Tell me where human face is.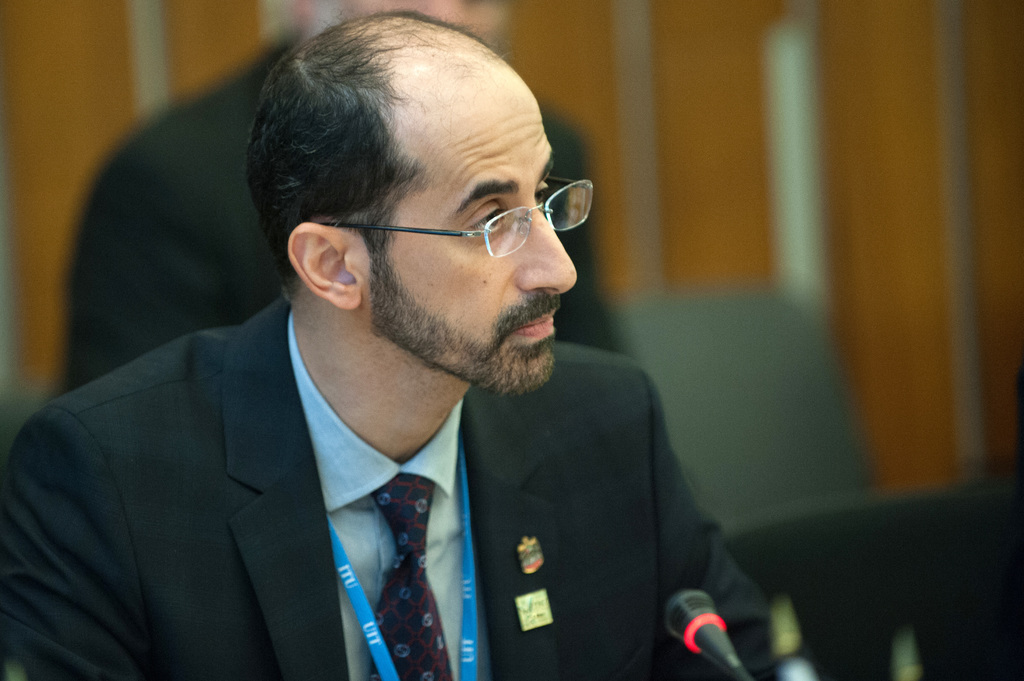
human face is at Rect(355, 88, 577, 391).
